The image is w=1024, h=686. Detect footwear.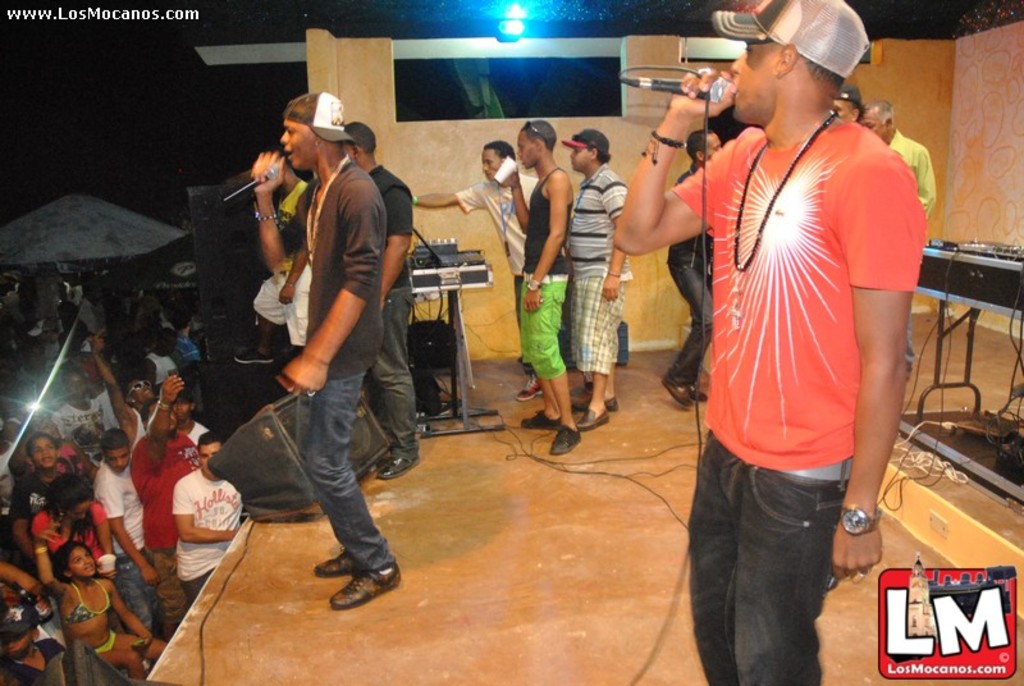
Detection: <bbox>548, 426, 580, 457</bbox>.
